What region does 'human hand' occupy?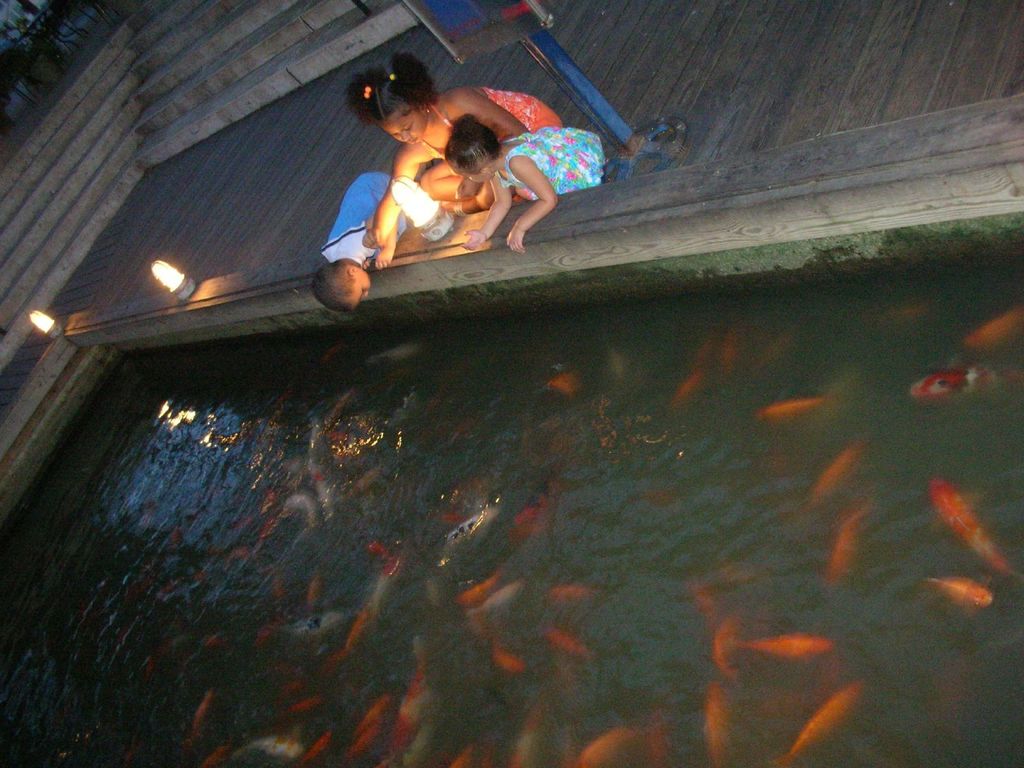
select_region(375, 248, 394, 271).
